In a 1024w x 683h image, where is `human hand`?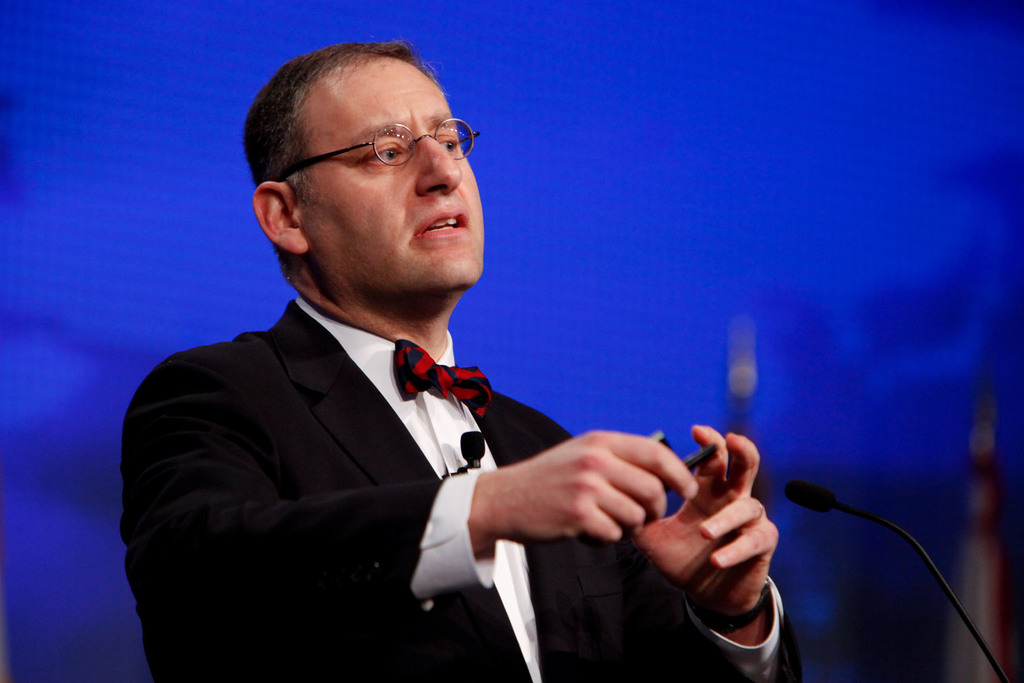
pyautogui.locateOnScreen(484, 428, 703, 548).
